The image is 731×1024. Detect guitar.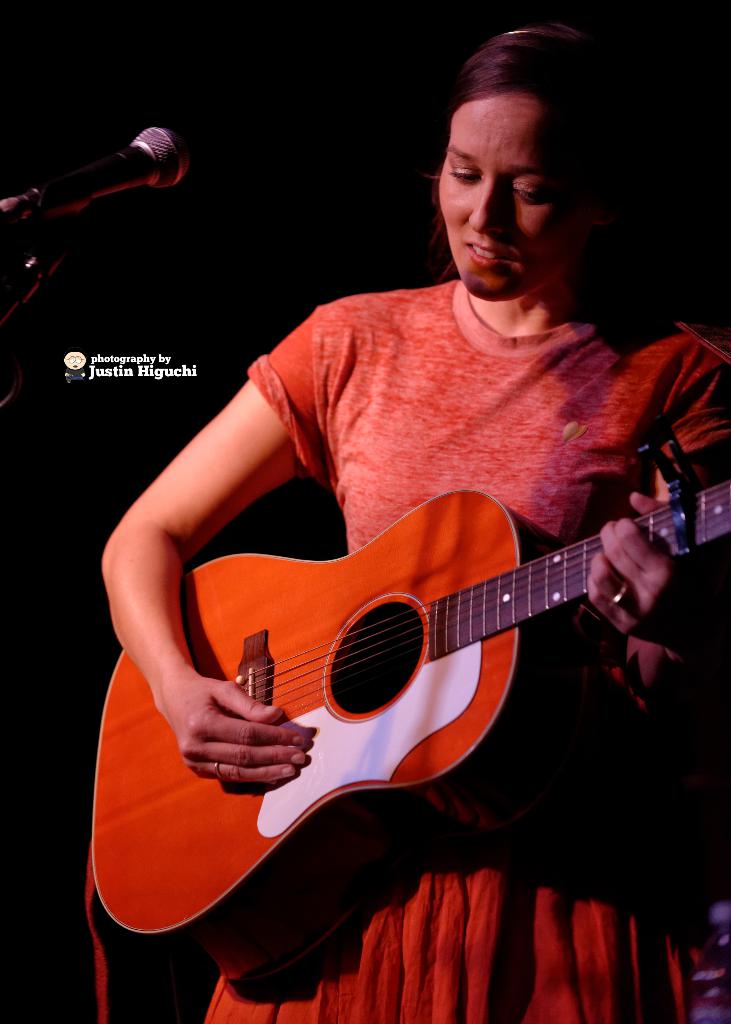
Detection: (x1=92, y1=489, x2=730, y2=982).
